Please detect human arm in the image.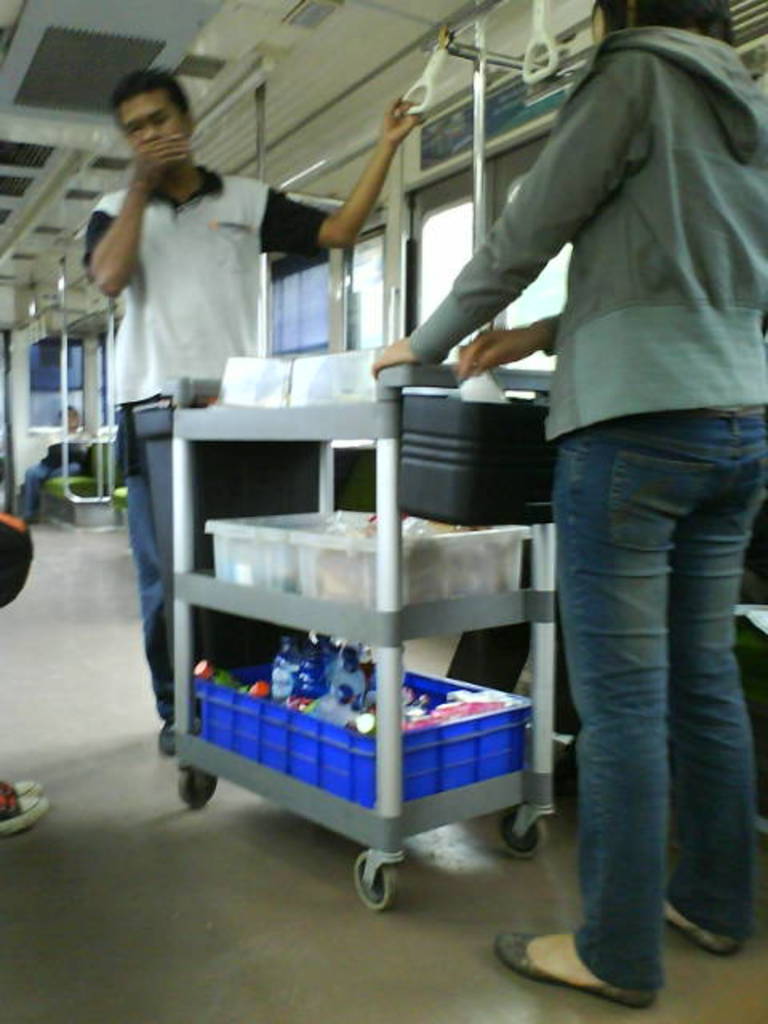
<region>304, 74, 435, 270</region>.
